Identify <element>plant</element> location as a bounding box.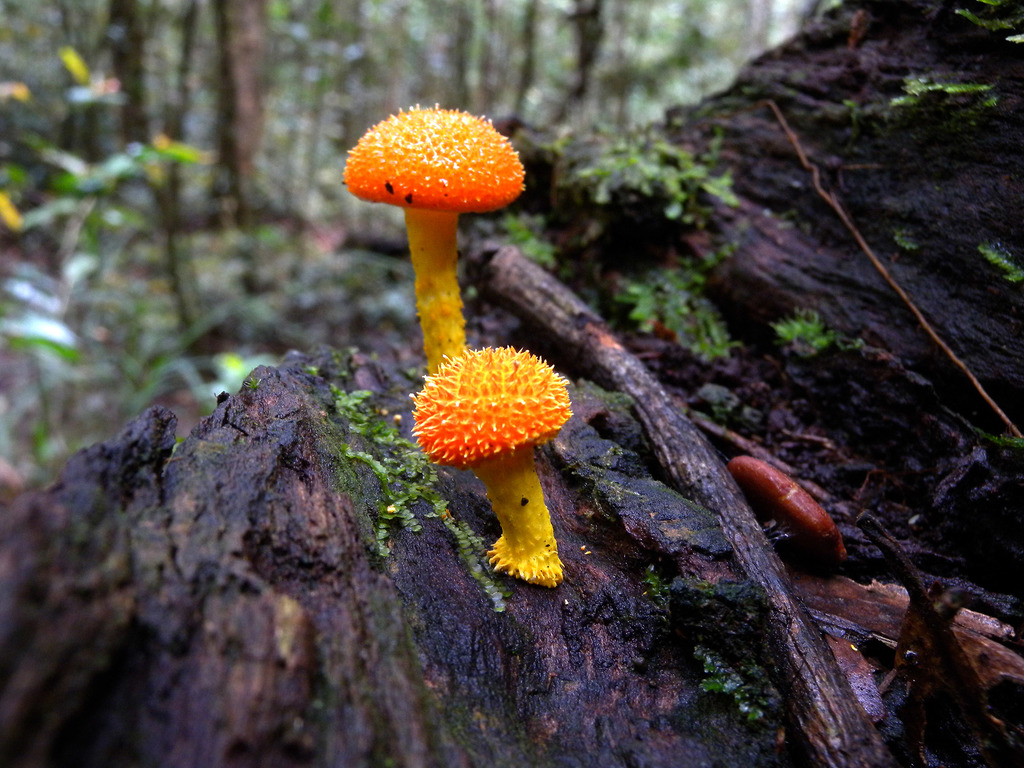
[x1=975, y1=243, x2=1023, y2=301].
